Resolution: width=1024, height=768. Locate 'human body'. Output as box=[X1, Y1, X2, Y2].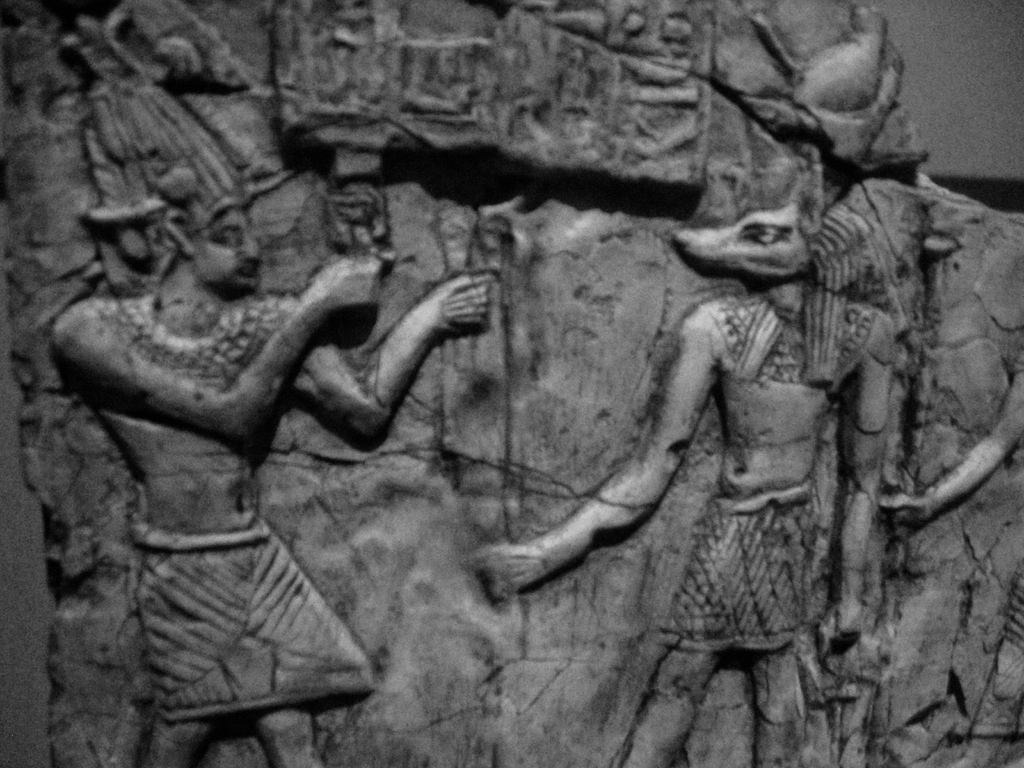
box=[50, 203, 495, 767].
